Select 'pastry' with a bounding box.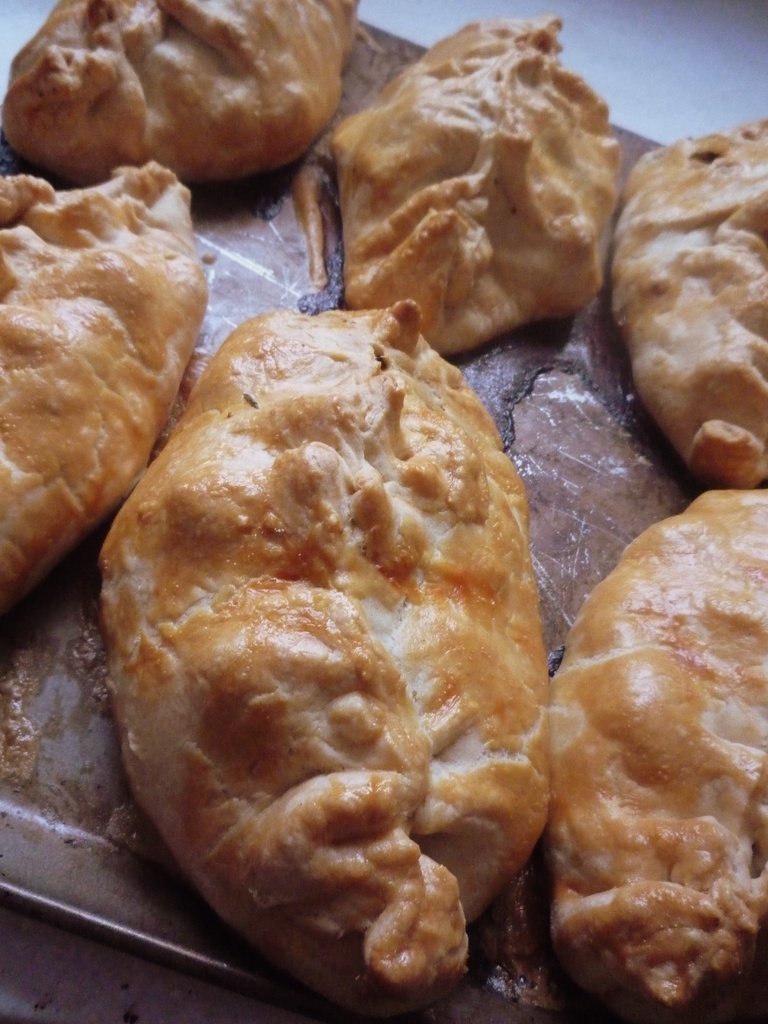
(99, 294, 548, 1023).
